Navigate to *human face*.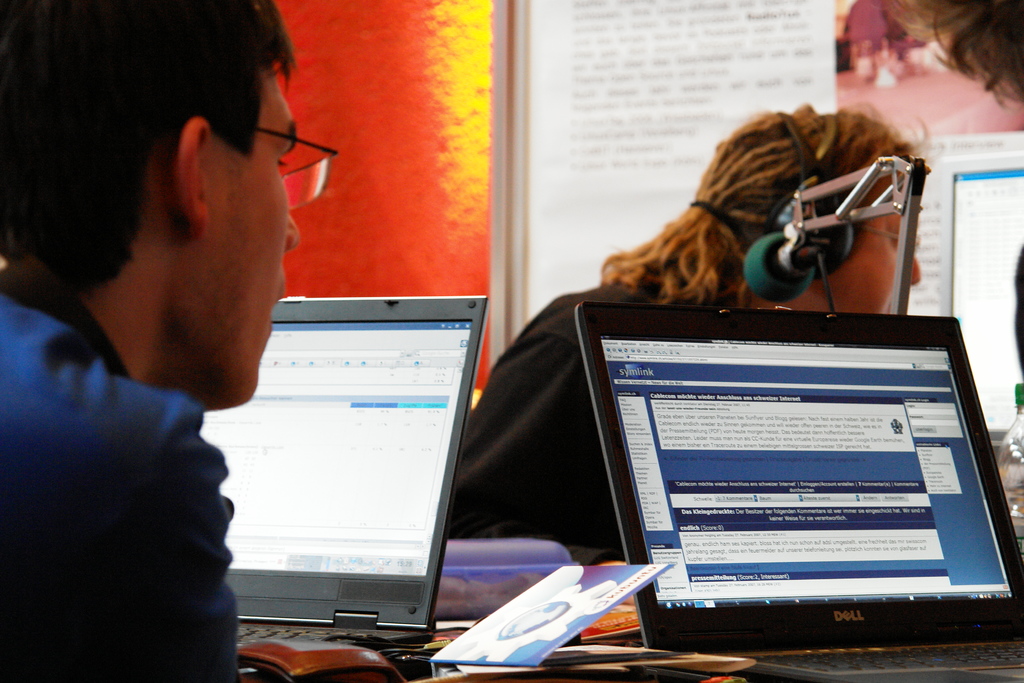
Navigation target: (x1=806, y1=156, x2=927, y2=313).
